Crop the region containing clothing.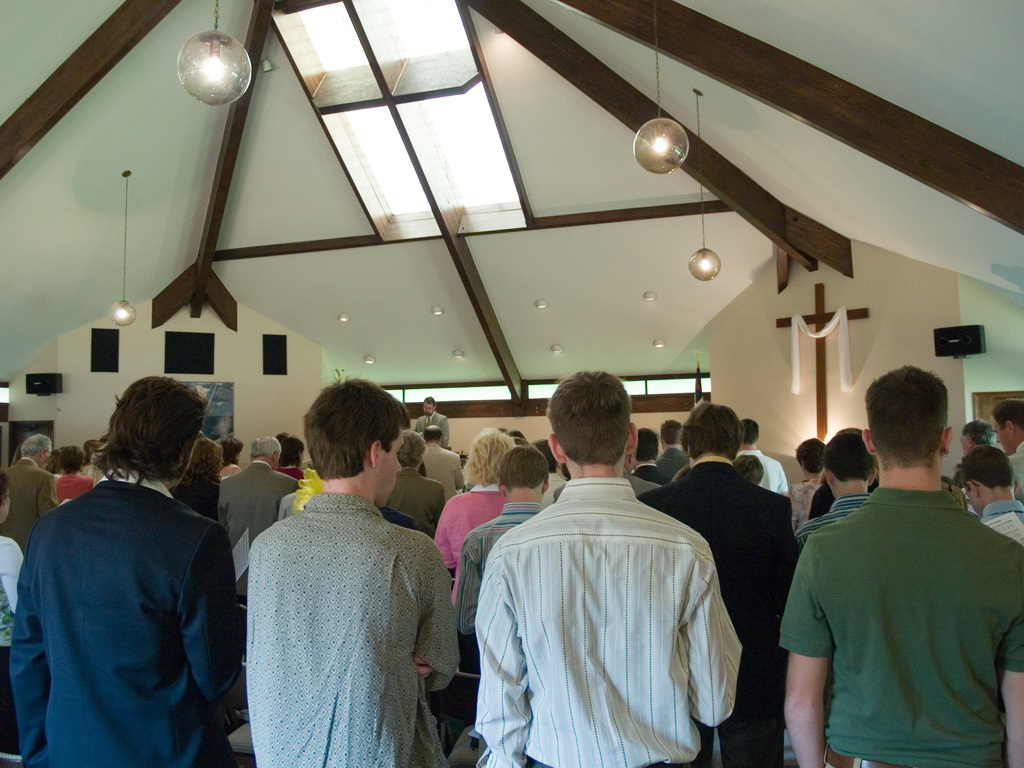
Crop region: rect(0, 452, 56, 550).
